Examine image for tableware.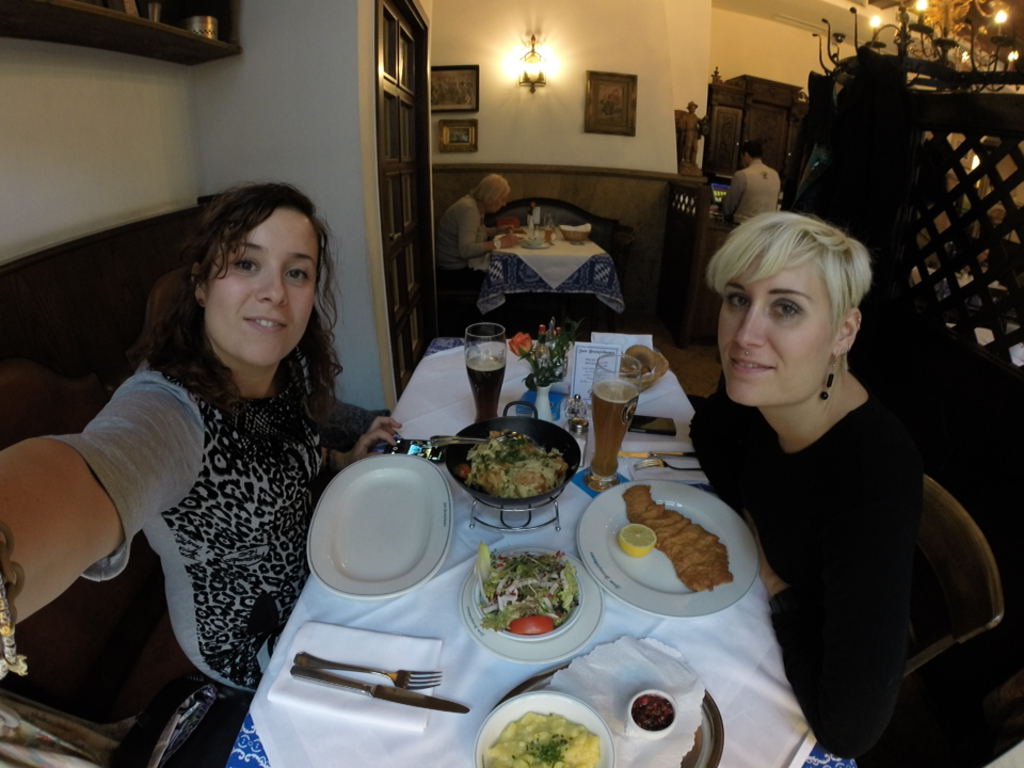
Examination result: {"left": 432, "top": 435, "right": 505, "bottom": 448}.
